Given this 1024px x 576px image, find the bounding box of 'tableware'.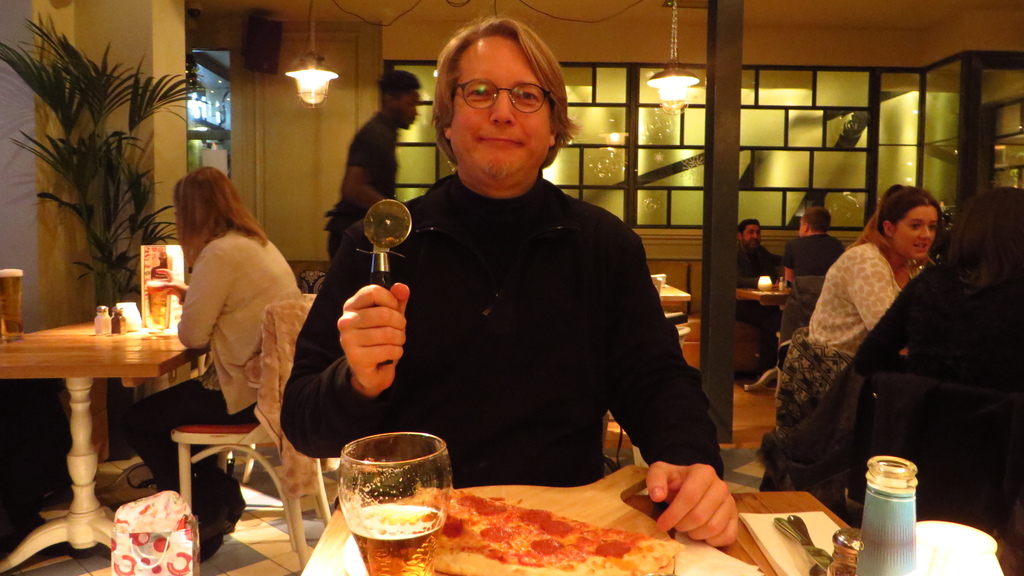
[95, 303, 113, 333].
